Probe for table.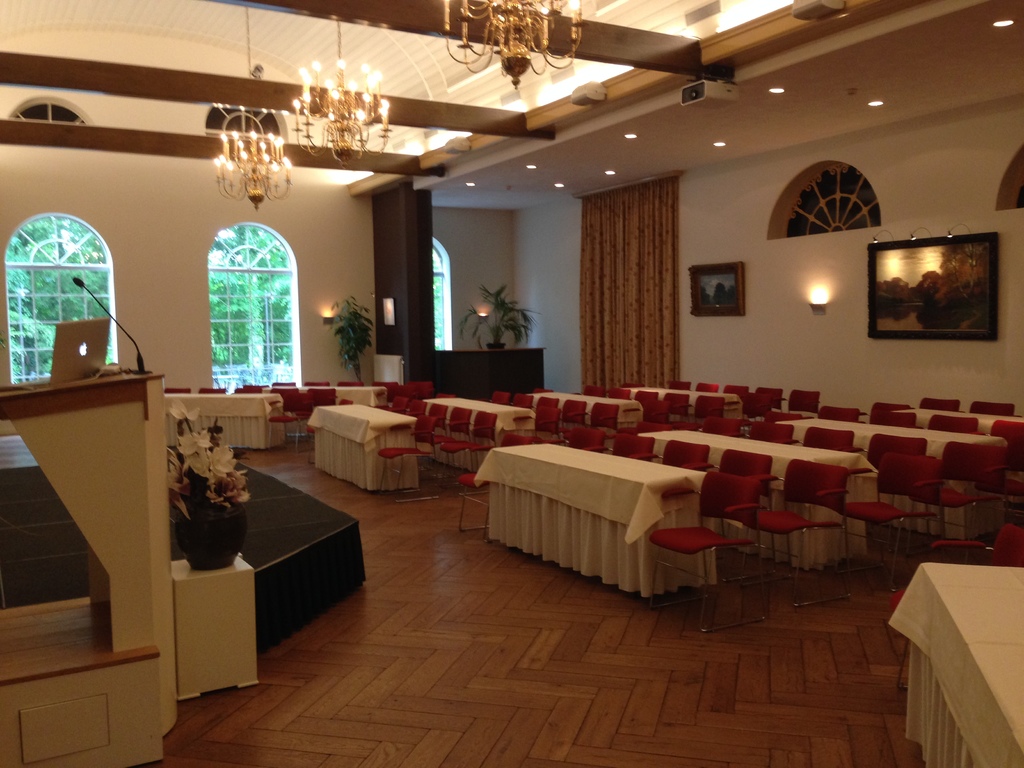
Probe result: [left=617, top=385, right=741, bottom=419].
